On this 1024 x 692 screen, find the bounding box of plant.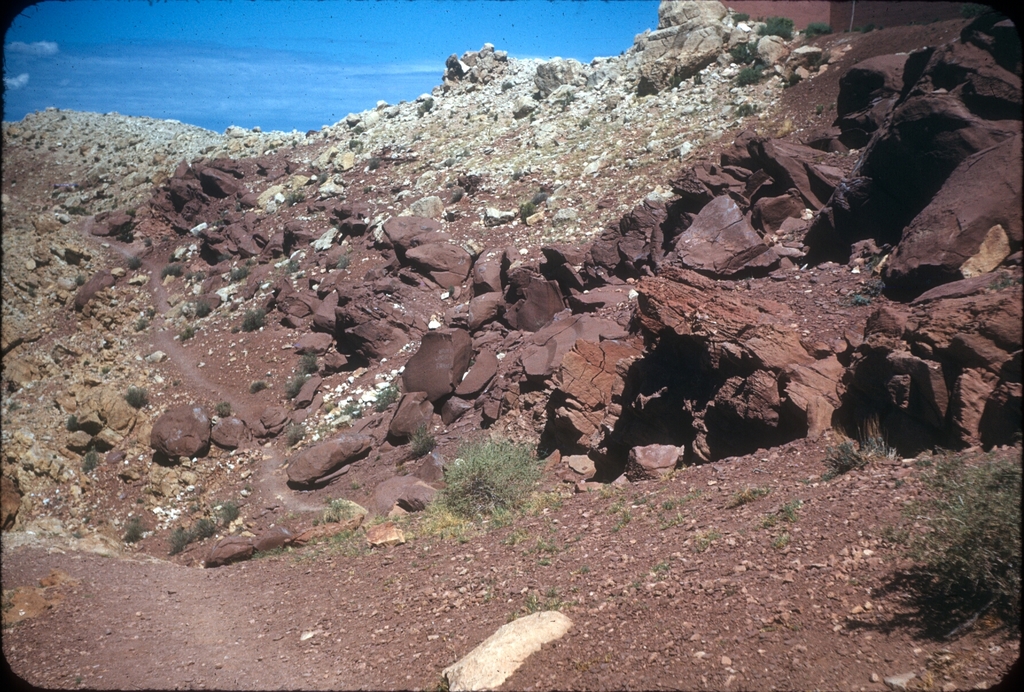
Bounding box: [x1=776, y1=121, x2=798, y2=140].
